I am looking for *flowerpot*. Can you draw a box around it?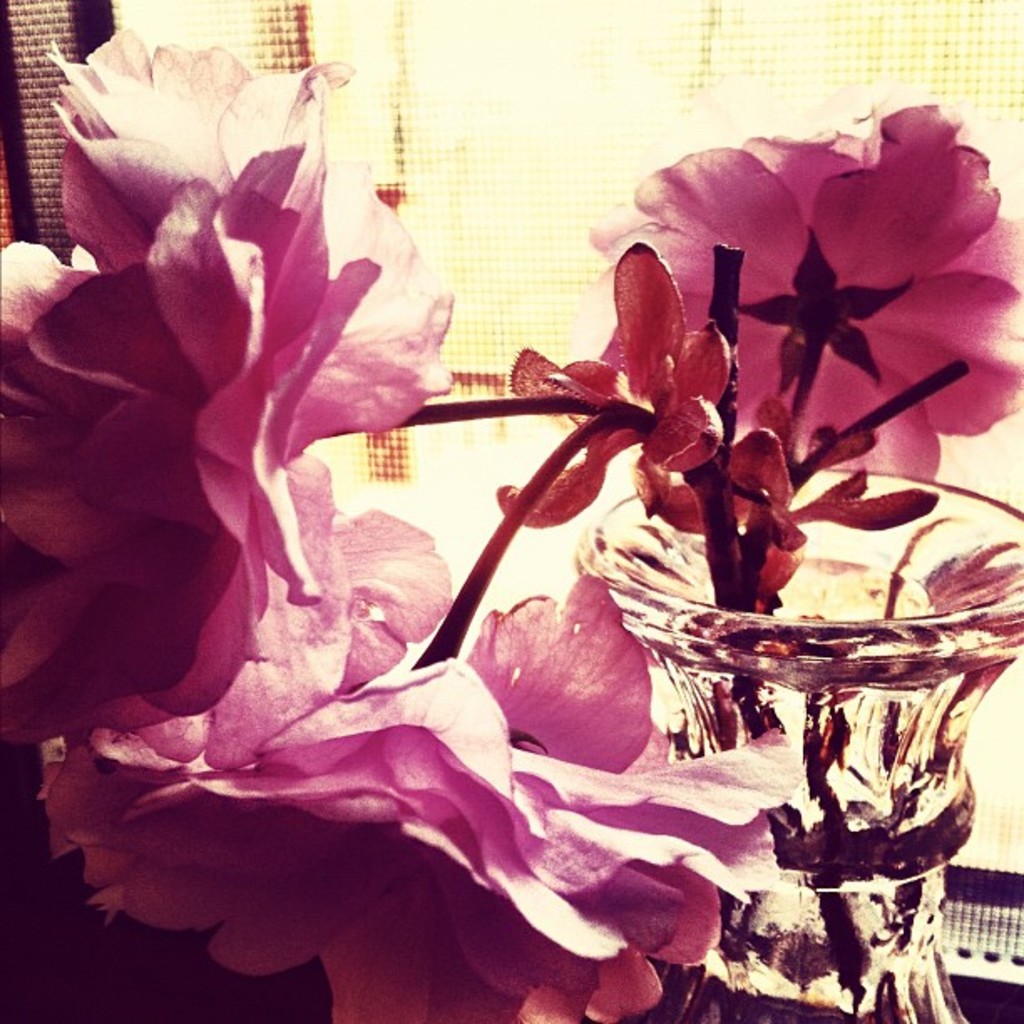
Sure, the bounding box is rect(644, 492, 1021, 1023).
